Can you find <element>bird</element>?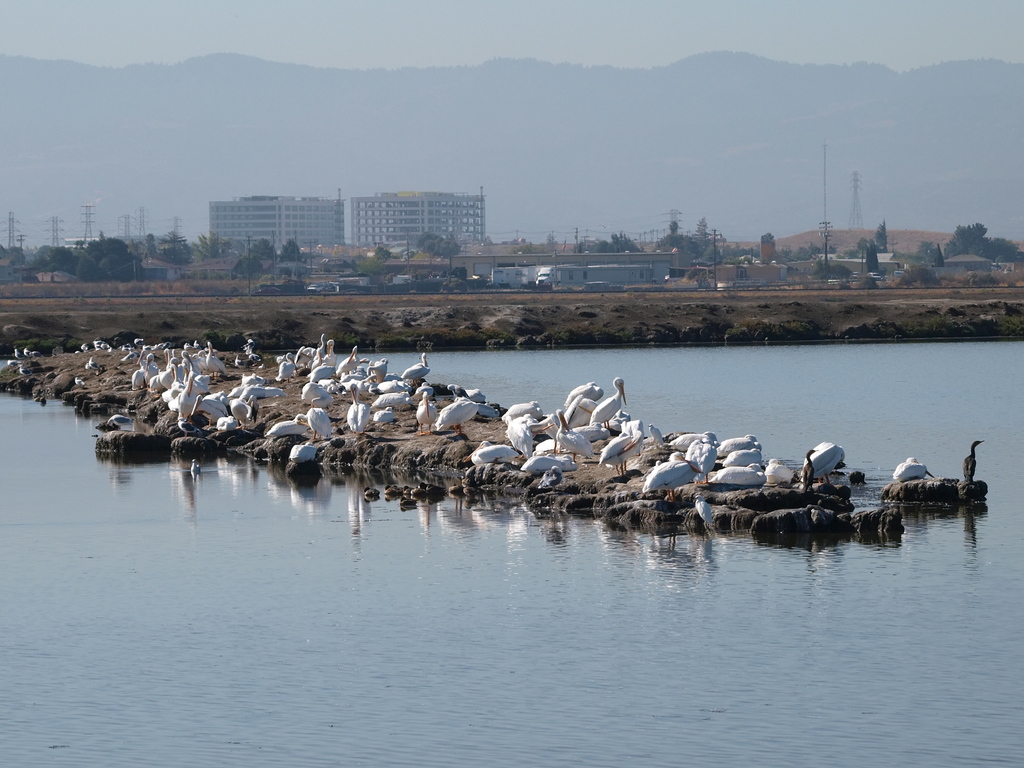
Yes, bounding box: {"left": 173, "top": 348, "right": 185, "bottom": 372}.
